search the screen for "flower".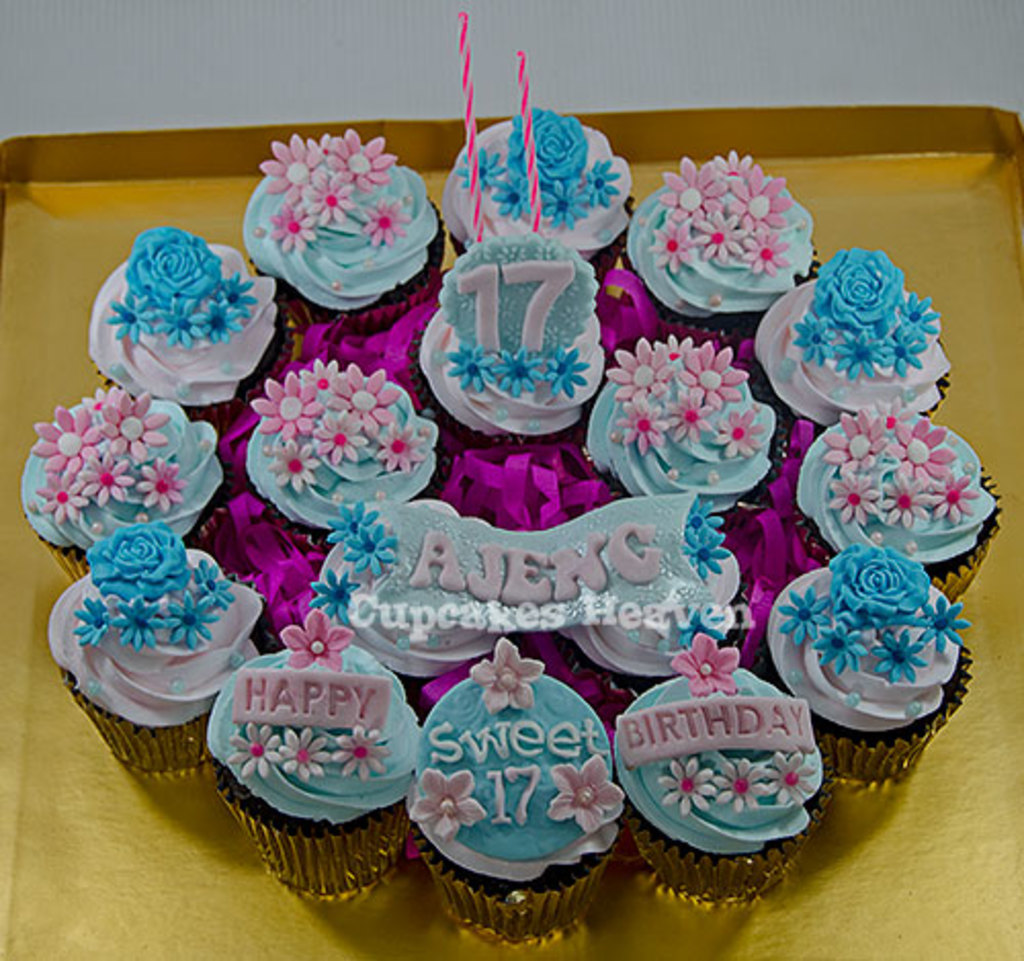
Found at [left=317, top=498, right=369, bottom=541].
